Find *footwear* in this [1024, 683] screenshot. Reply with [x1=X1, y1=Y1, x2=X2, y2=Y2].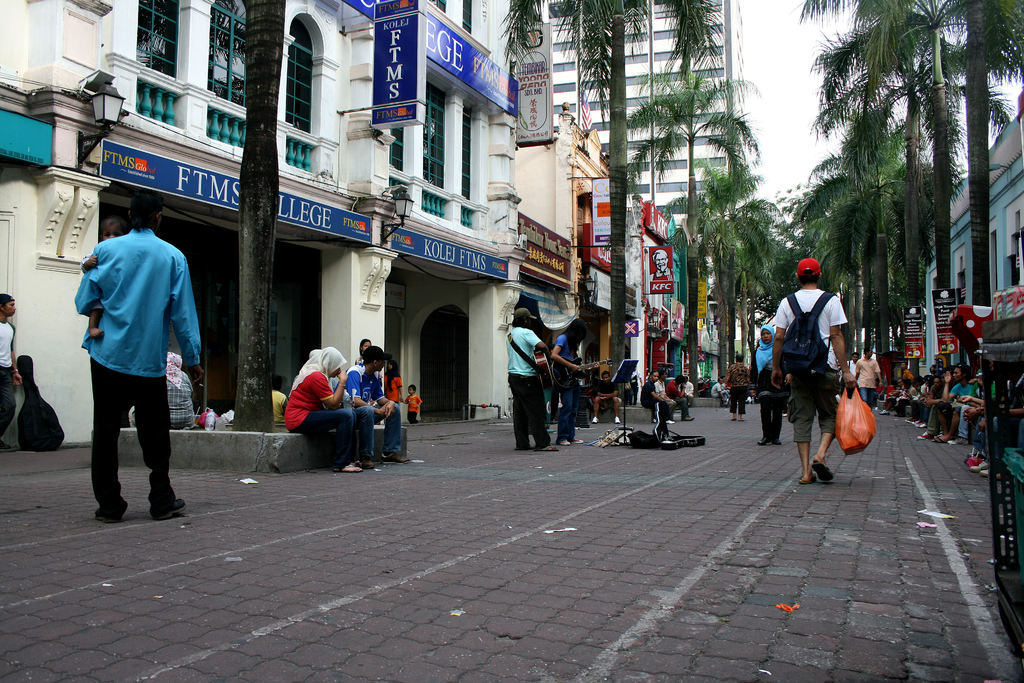
[x1=905, y1=416, x2=915, y2=421].
